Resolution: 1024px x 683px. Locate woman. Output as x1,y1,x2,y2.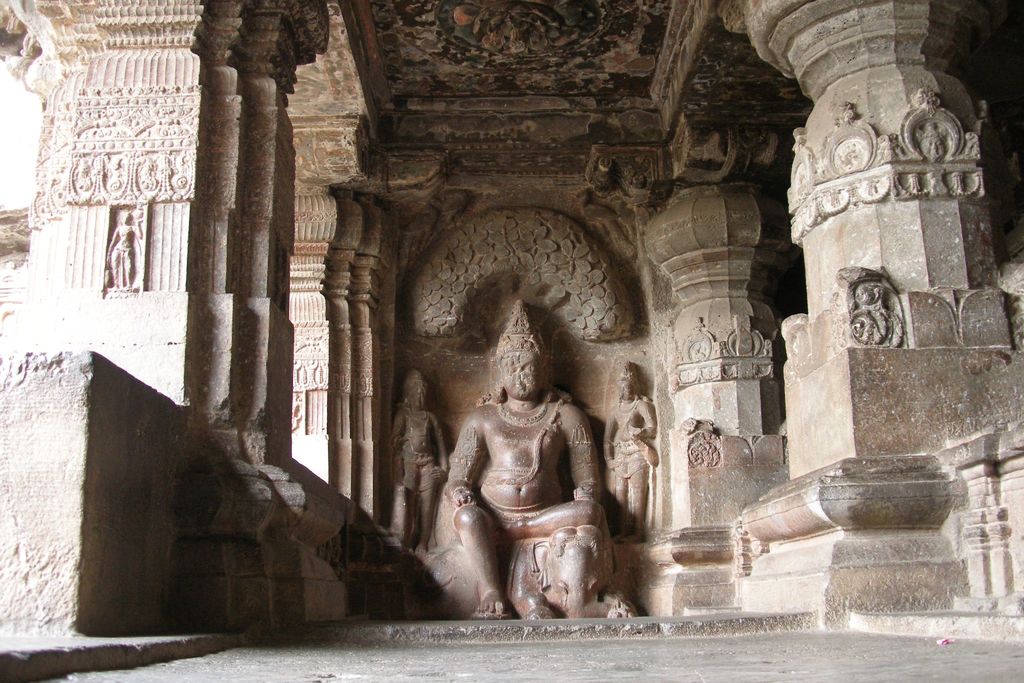
390,372,453,552.
